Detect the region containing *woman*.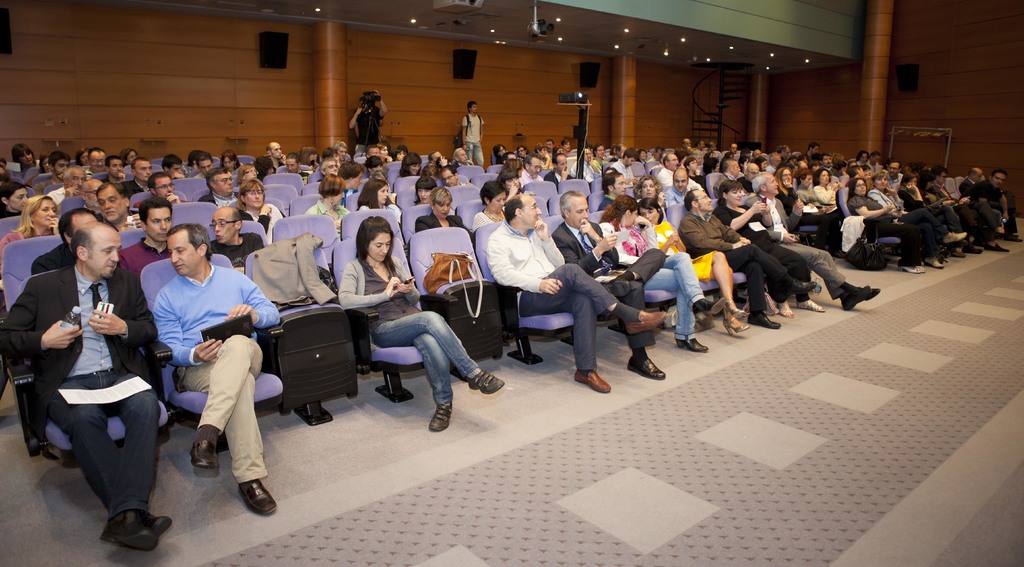
pyautogui.locateOnScreen(593, 143, 605, 172).
